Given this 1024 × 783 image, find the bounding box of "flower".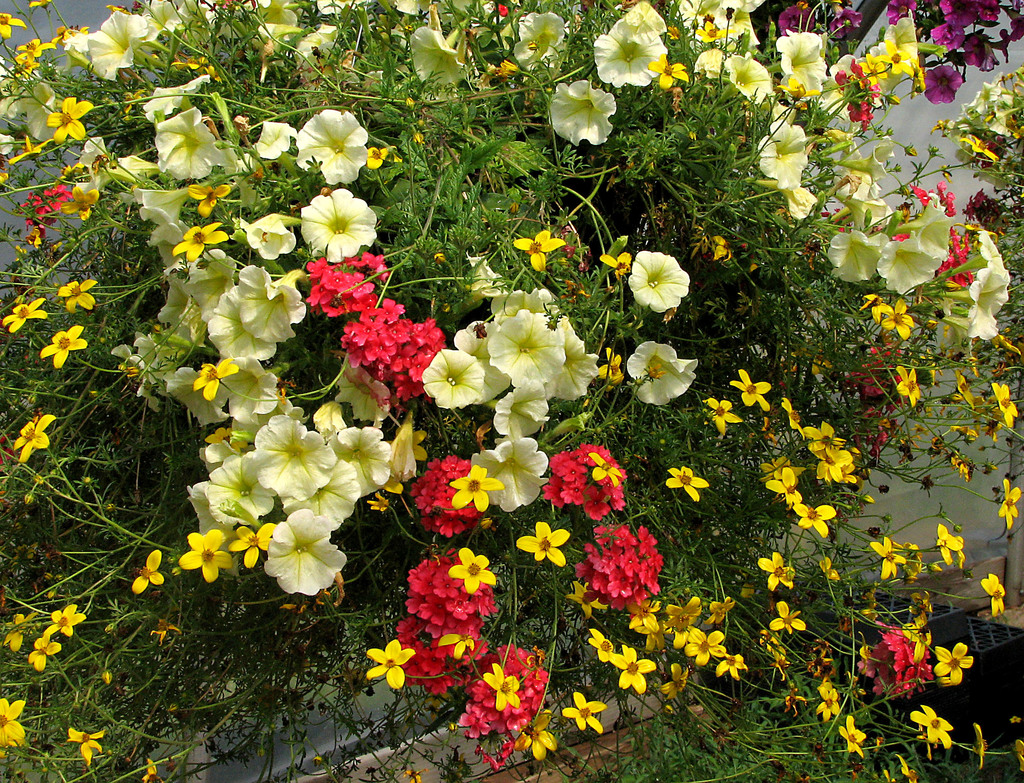
[660,655,682,693].
